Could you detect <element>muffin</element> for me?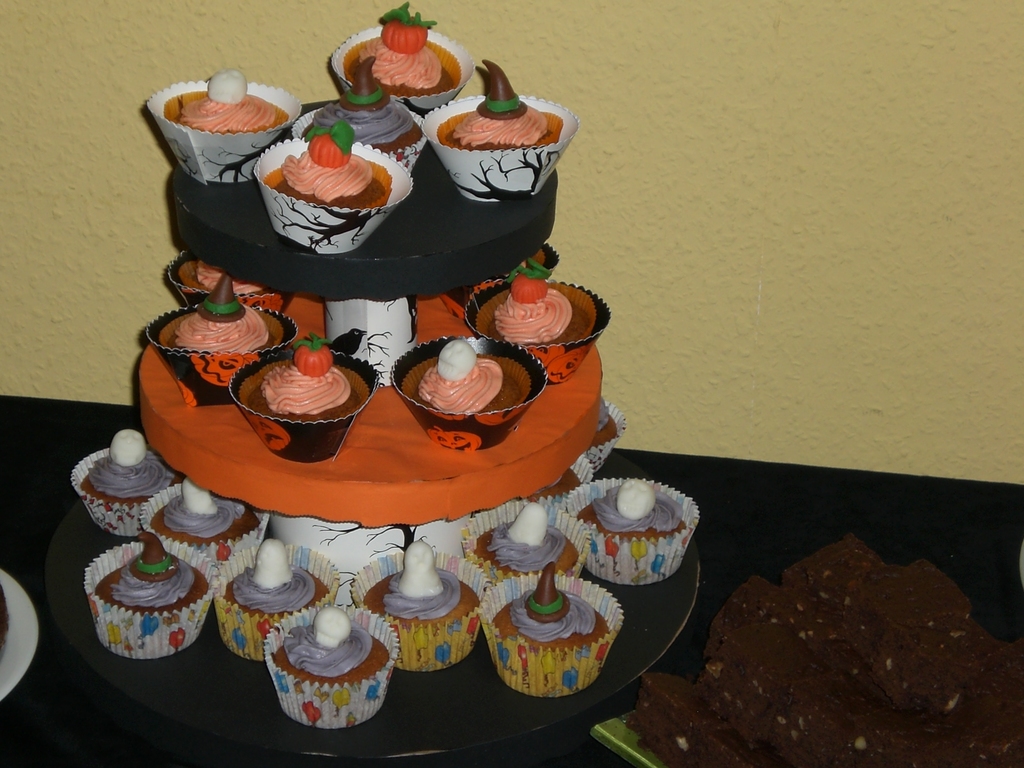
Detection result: (left=561, top=476, right=703, bottom=585).
